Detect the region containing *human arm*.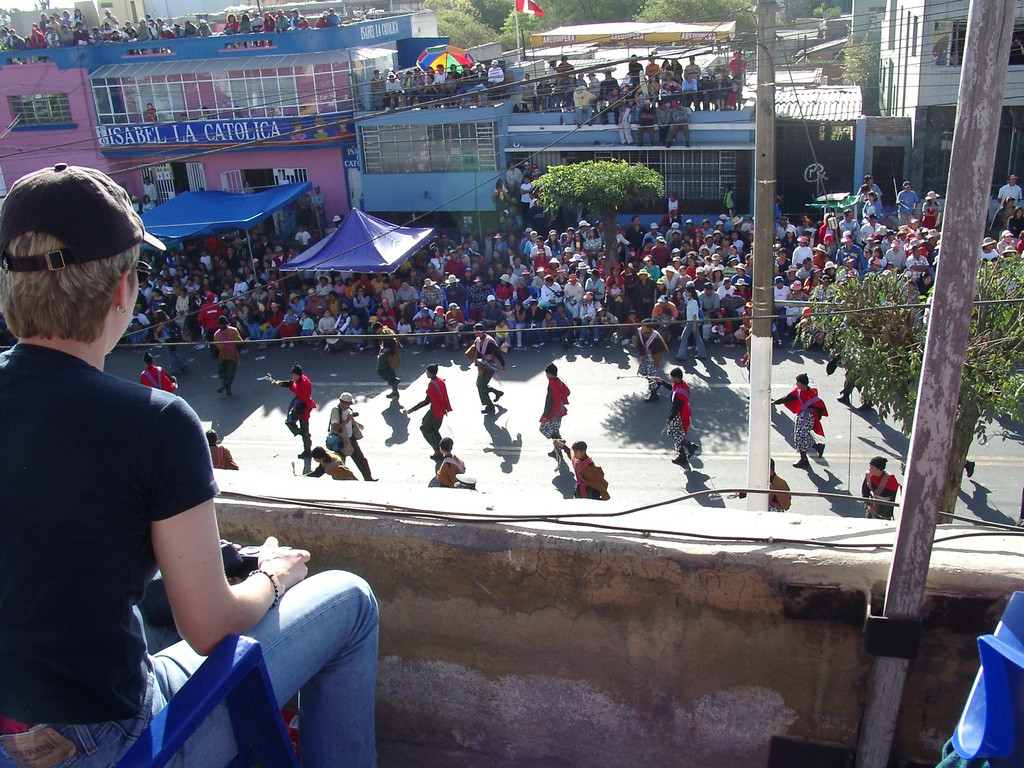
<bbox>651, 337, 662, 372</bbox>.
